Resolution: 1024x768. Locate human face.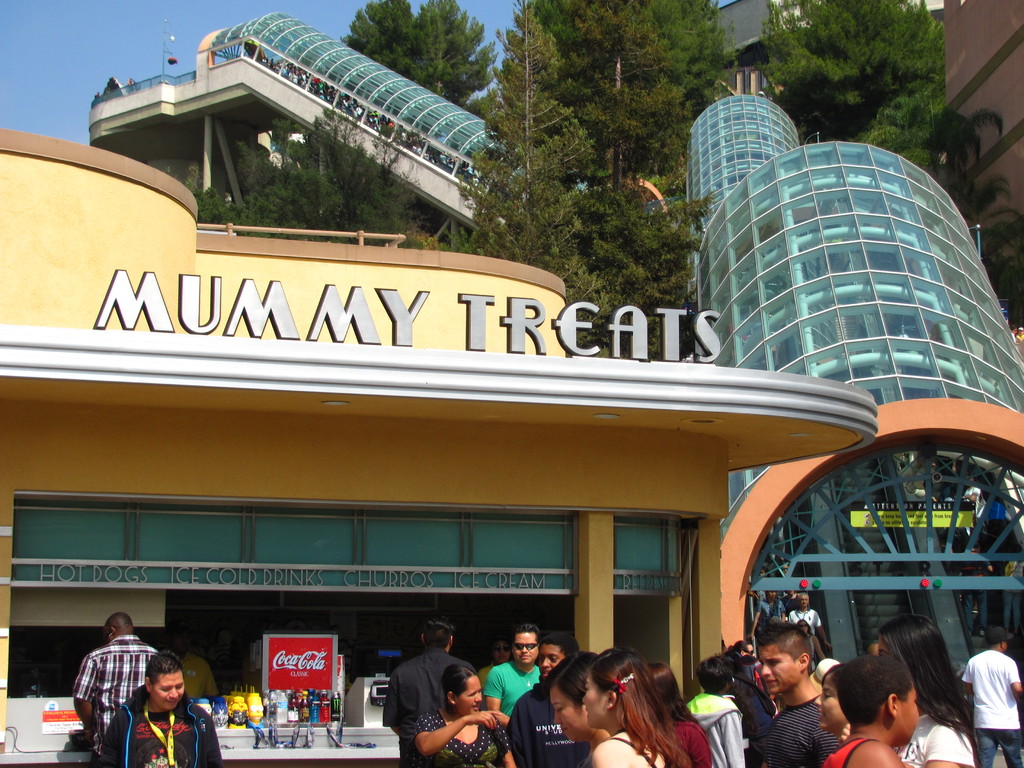
{"left": 513, "top": 626, "right": 536, "bottom": 663}.
